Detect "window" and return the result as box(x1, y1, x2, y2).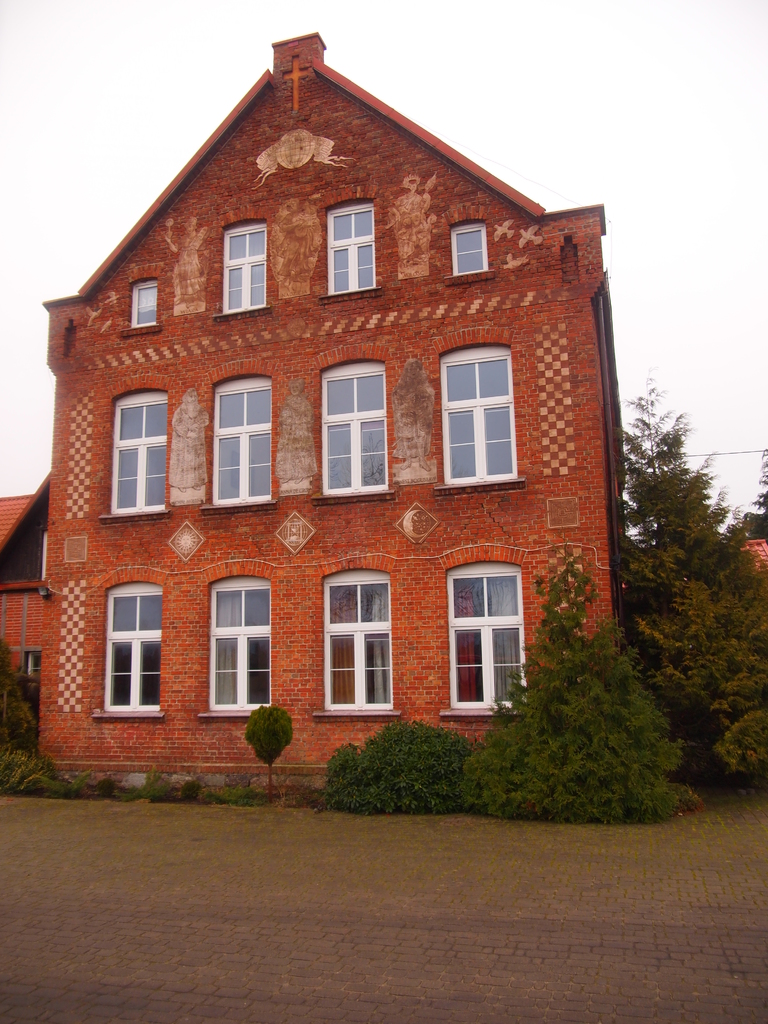
box(200, 362, 276, 510).
